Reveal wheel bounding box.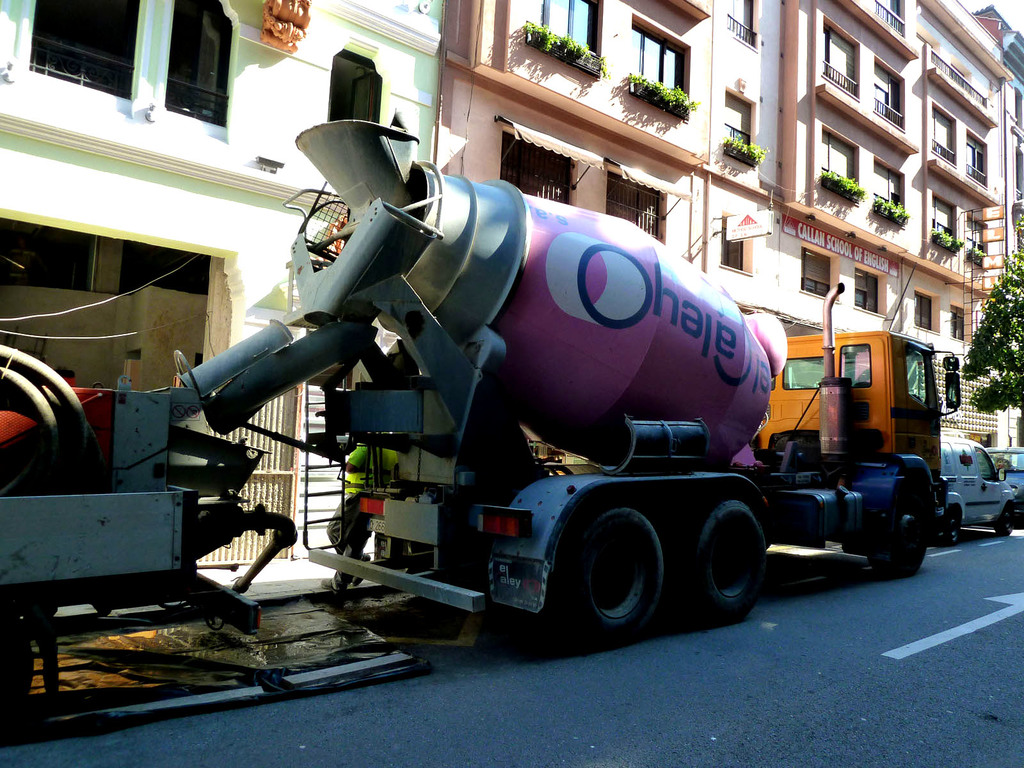
Revealed: 676,498,765,618.
